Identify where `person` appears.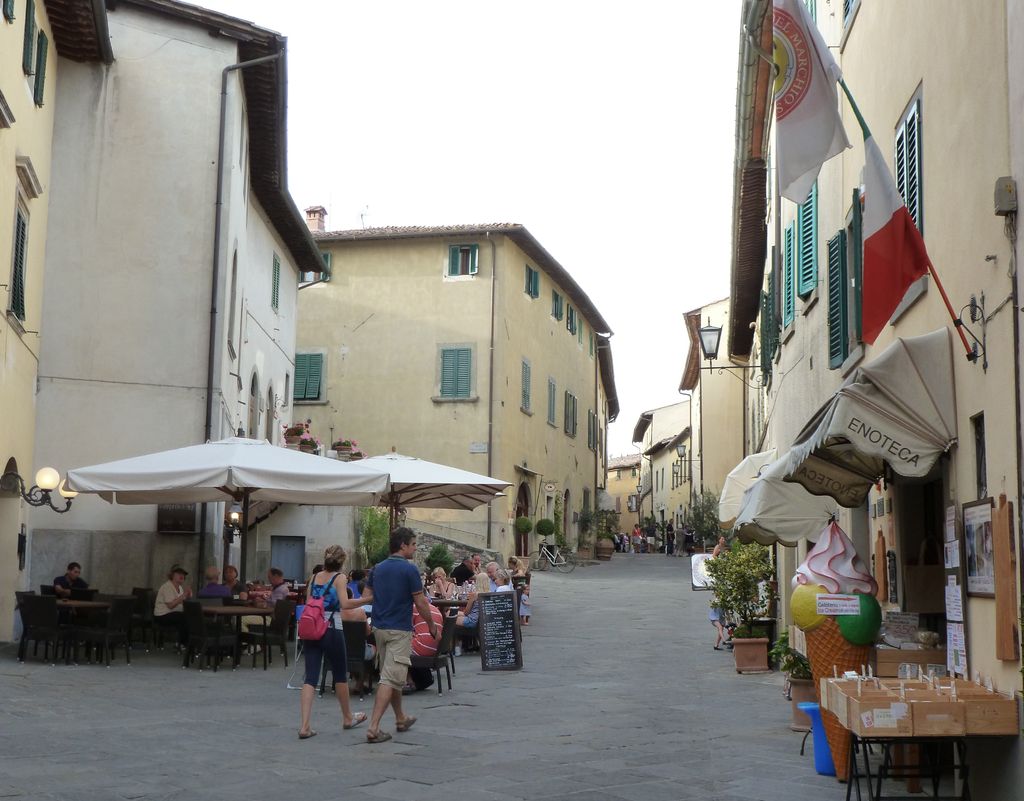
Appears at bbox(407, 583, 454, 697).
